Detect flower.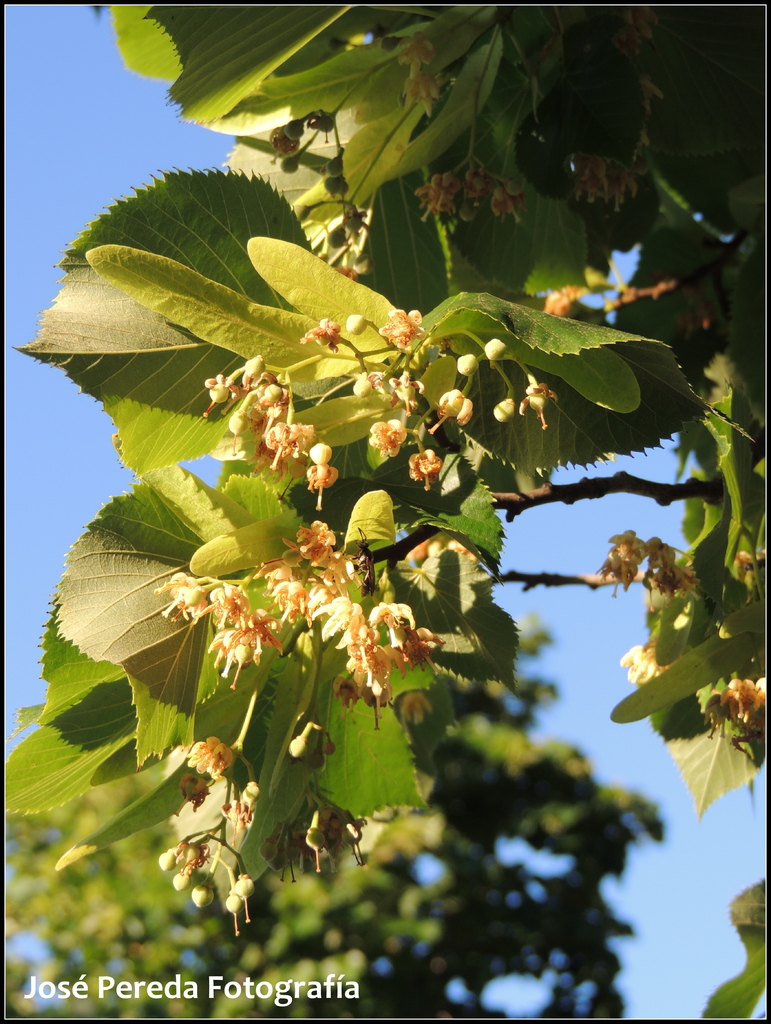
Detected at [x1=307, y1=810, x2=368, y2=865].
